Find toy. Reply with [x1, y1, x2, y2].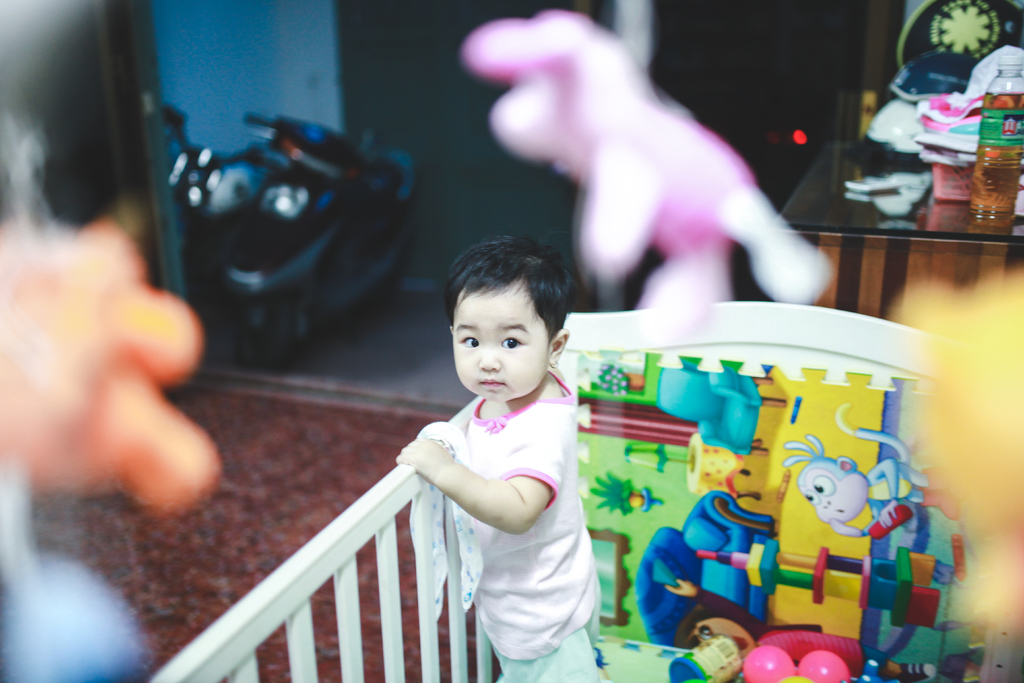
[664, 638, 744, 682].
